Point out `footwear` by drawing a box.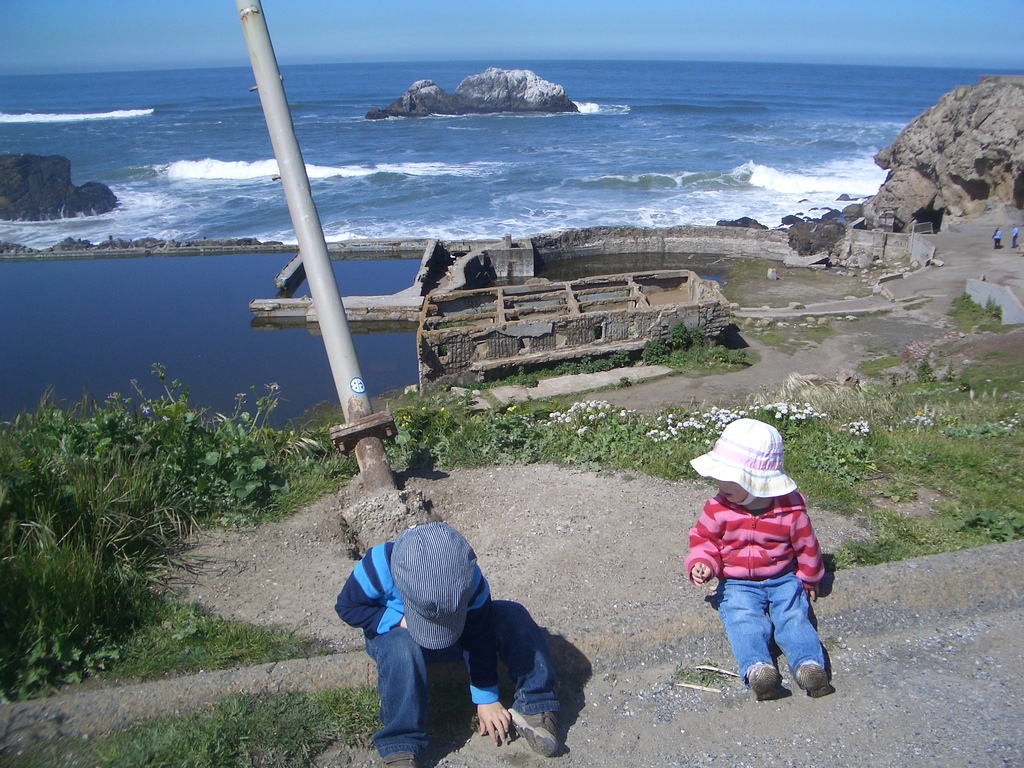
748/663/783/704.
